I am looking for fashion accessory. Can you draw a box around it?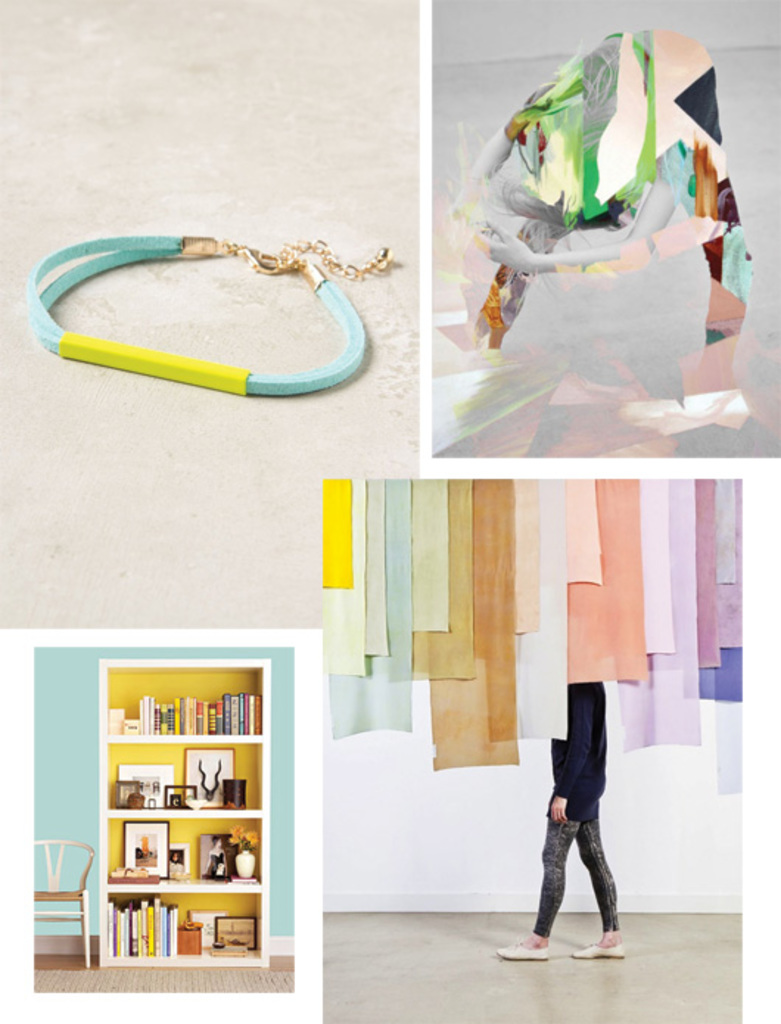
Sure, the bounding box is [left=572, top=944, right=631, bottom=962].
